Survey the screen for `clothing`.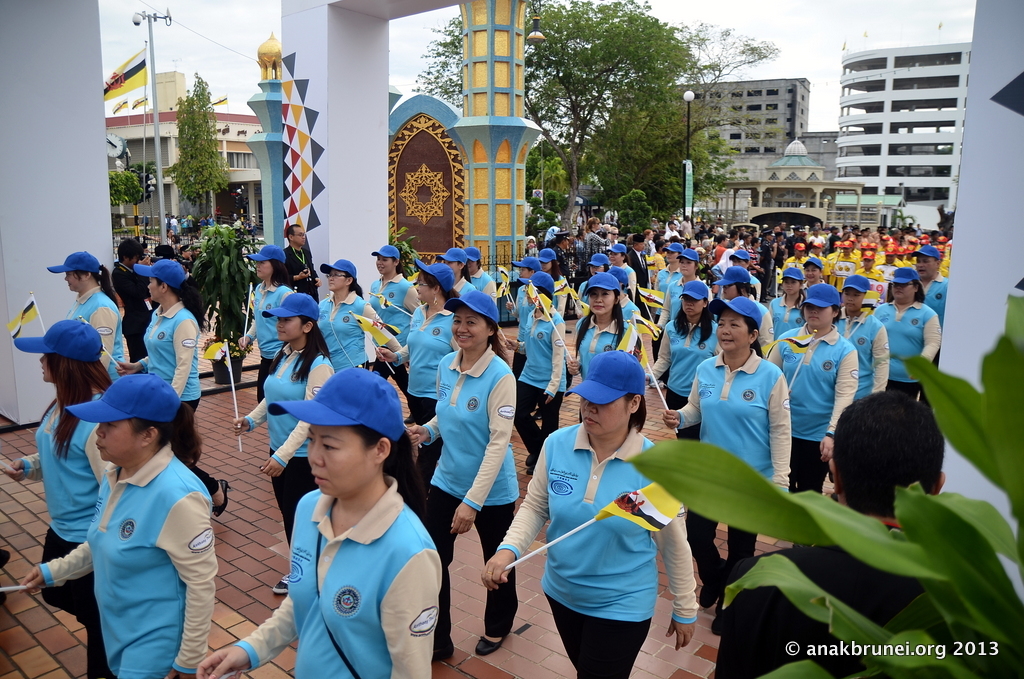
Survey found: (505,283,533,323).
